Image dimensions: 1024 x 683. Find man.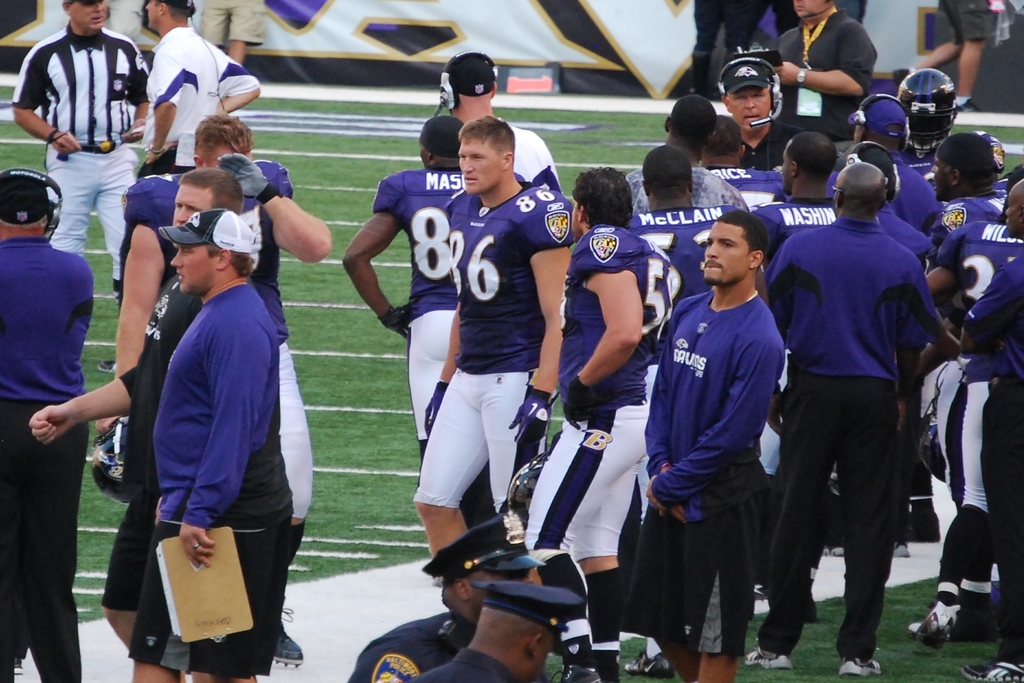
(x1=0, y1=145, x2=102, y2=682).
